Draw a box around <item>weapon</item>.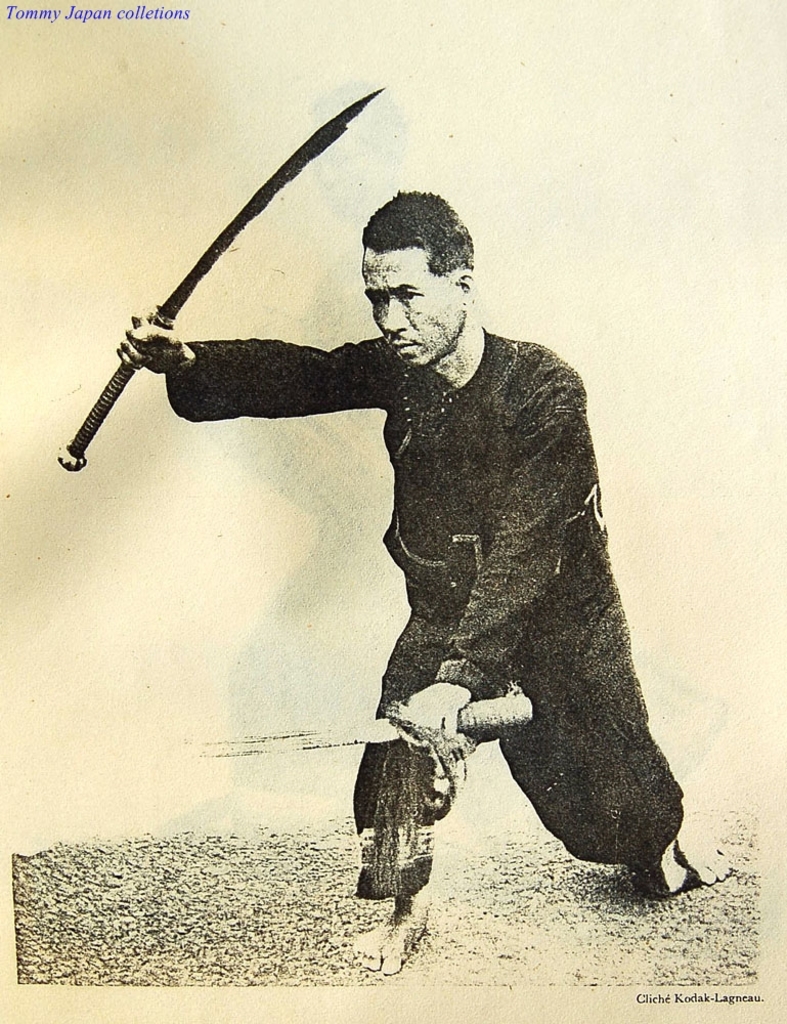
x1=176 y1=686 x2=538 y2=759.
